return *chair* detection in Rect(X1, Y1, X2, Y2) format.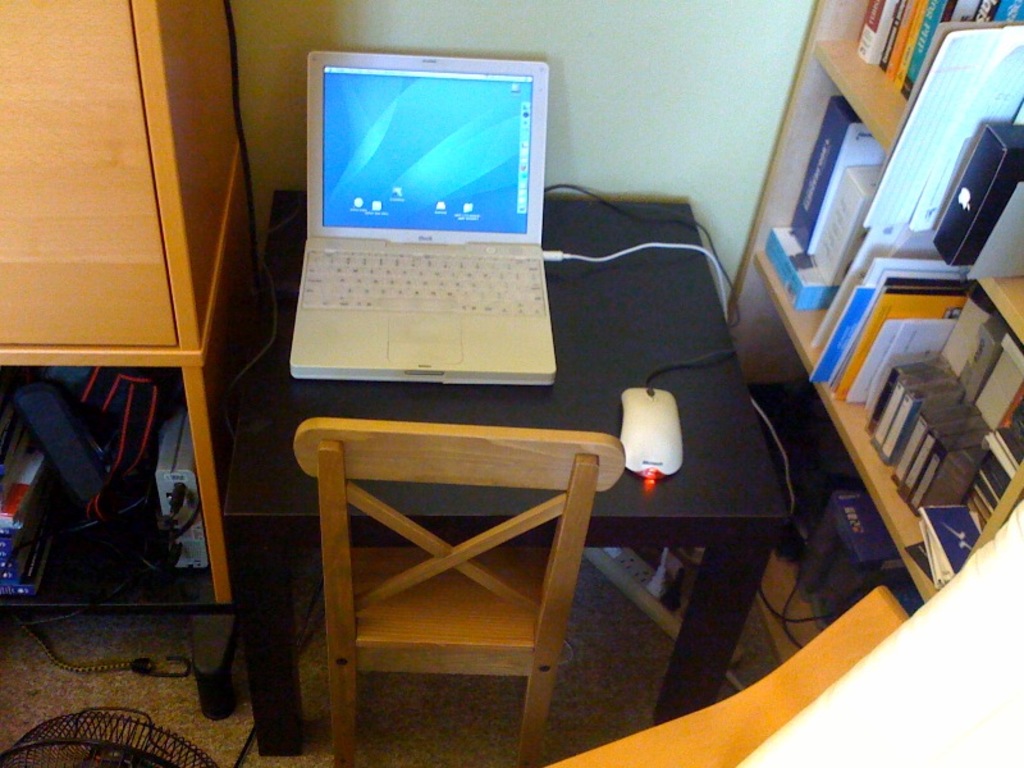
Rect(269, 346, 658, 742).
